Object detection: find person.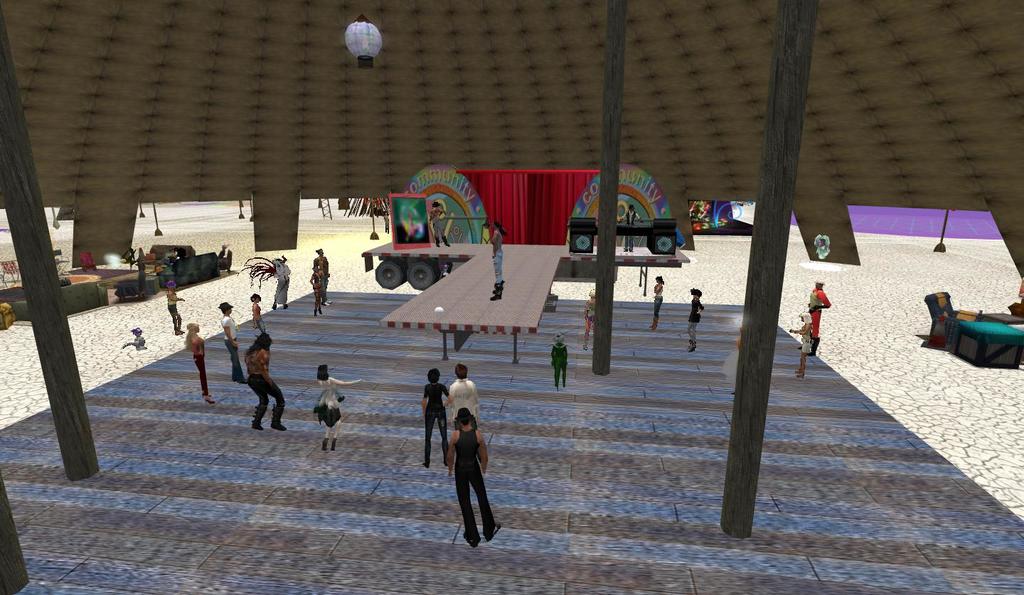
<box>383,209,391,234</box>.
